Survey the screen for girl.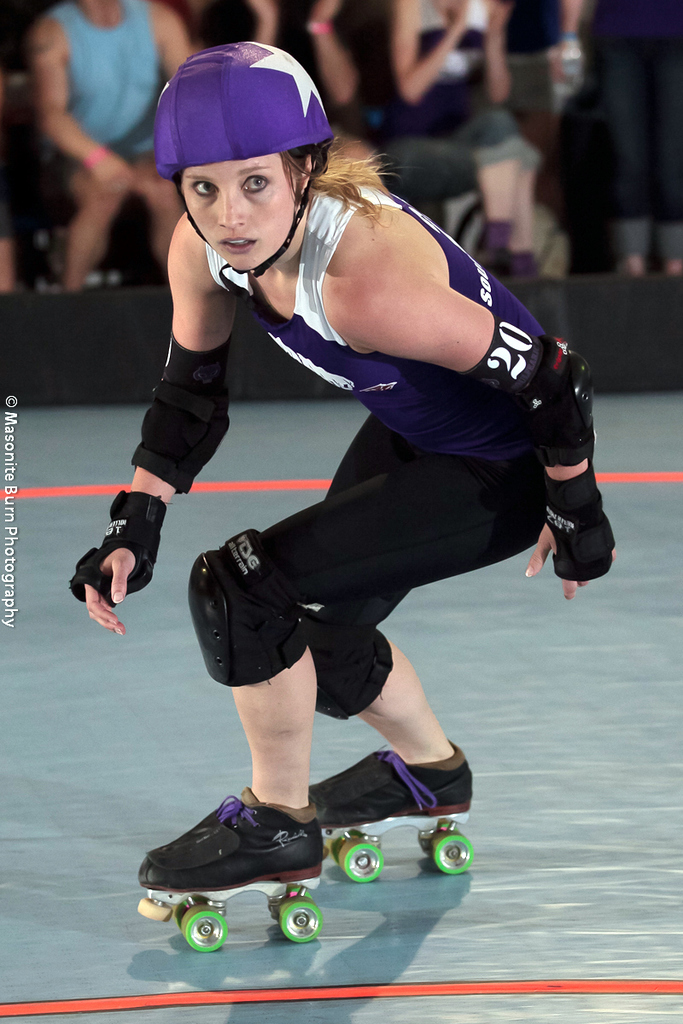
Survey found: 69,40,620,956.
